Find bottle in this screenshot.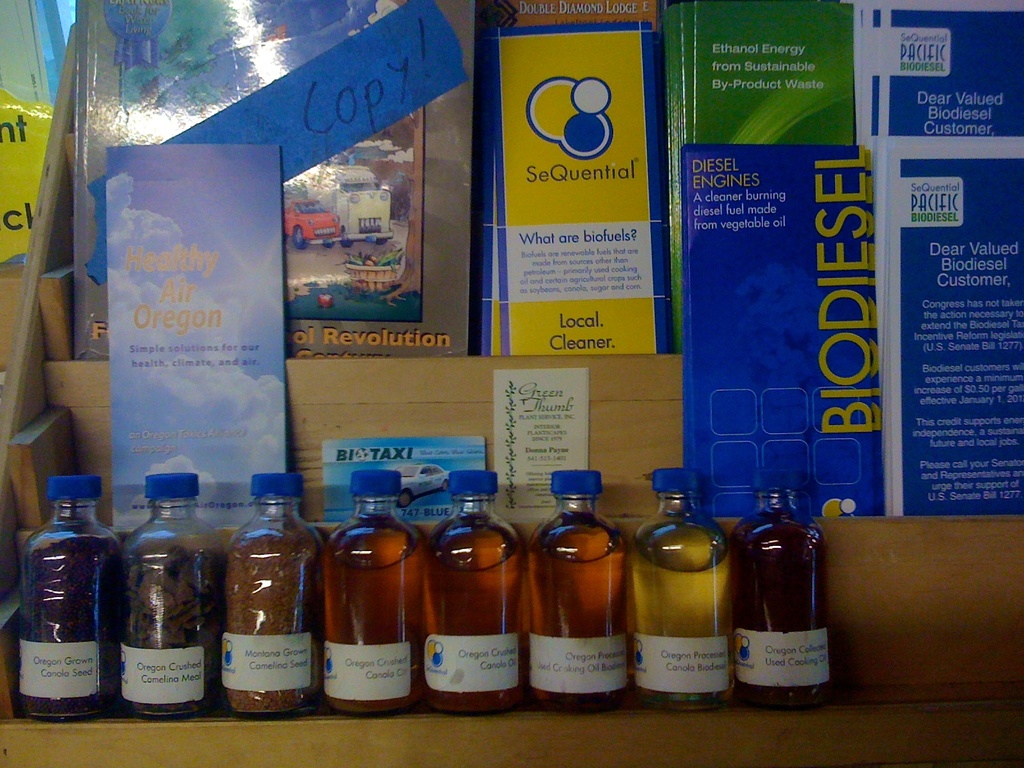
The bounding box for bottle is rect(321, 468, 425, 720).
